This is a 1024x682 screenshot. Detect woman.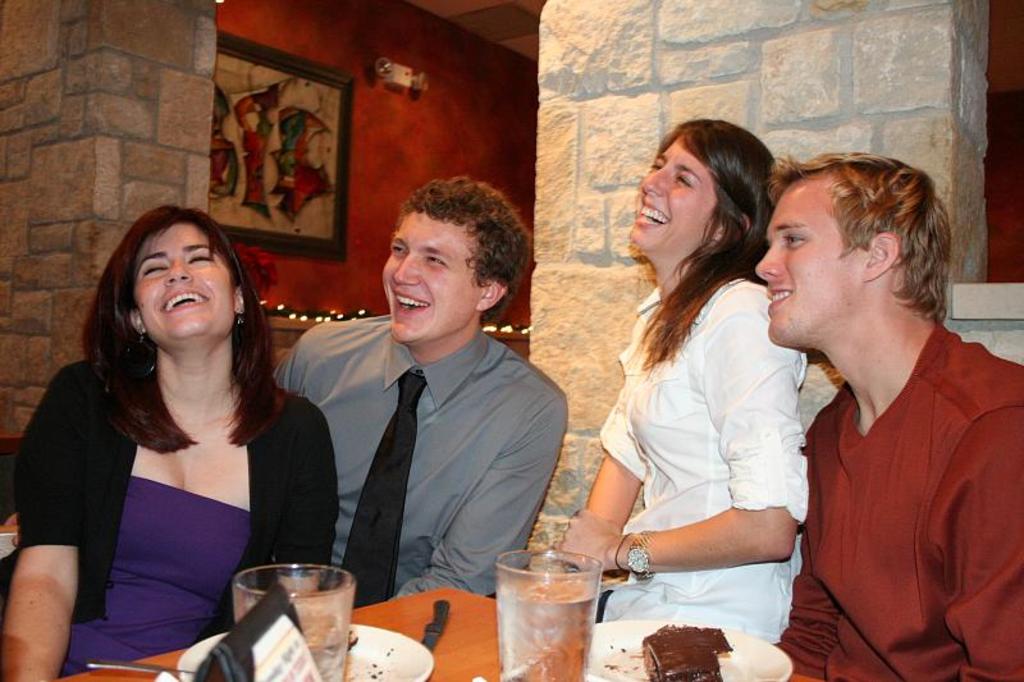
BBox(558, 124, 822, 633).
